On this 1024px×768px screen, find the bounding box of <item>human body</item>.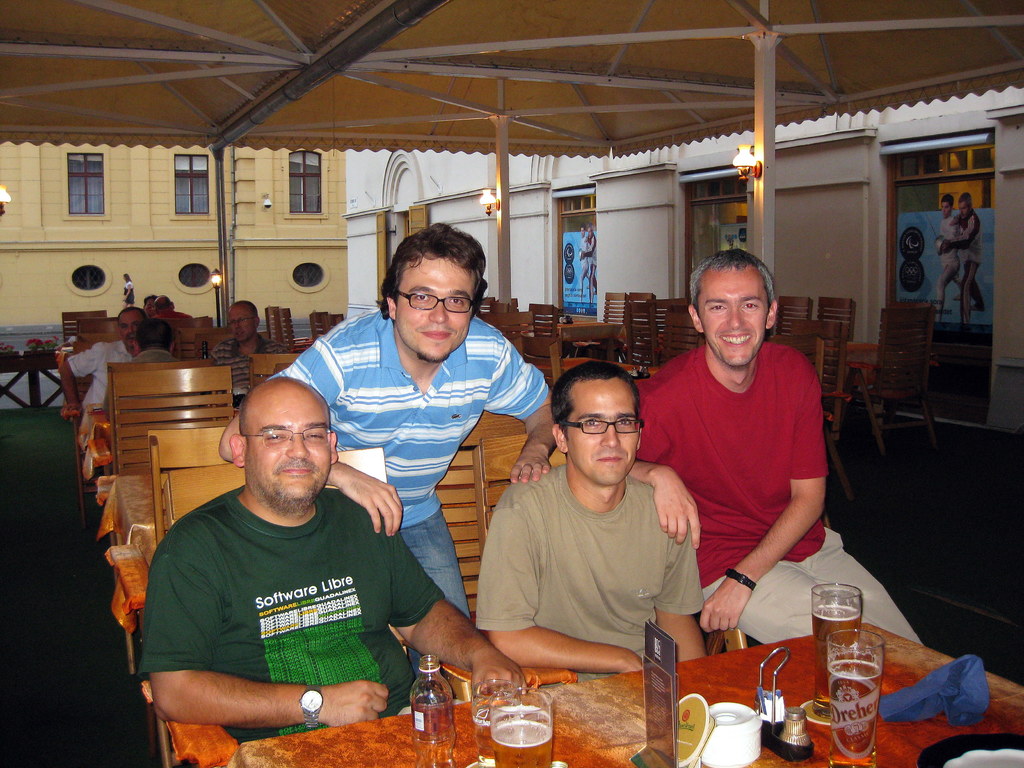
Bounding box: [x1=932, y1=189, x2=967, y2=316].
